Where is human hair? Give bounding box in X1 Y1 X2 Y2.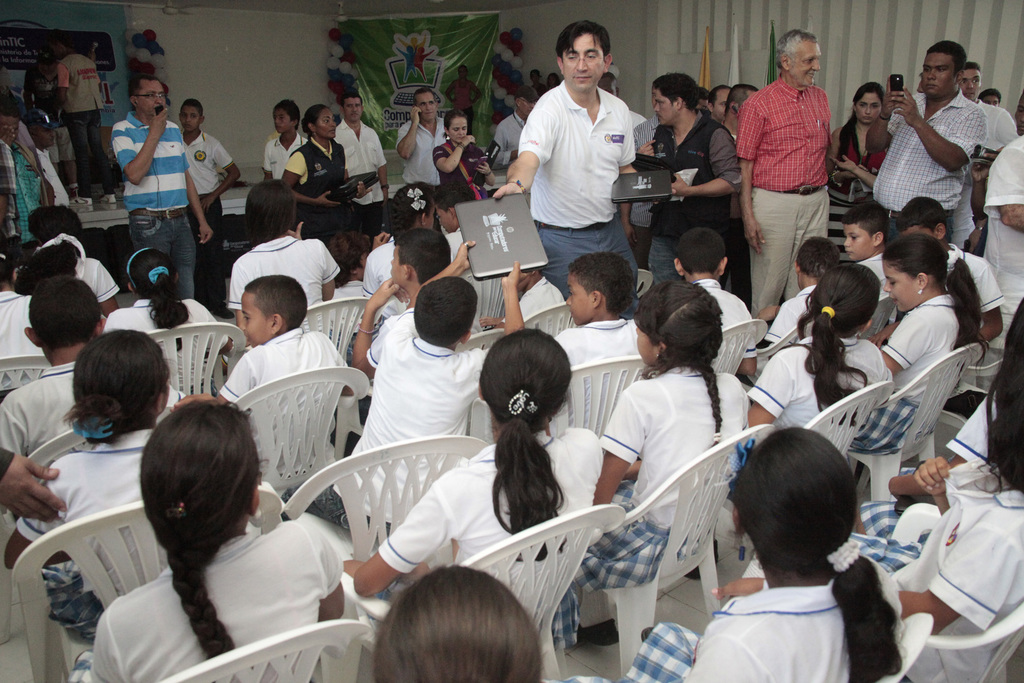
456 63 470 74.
